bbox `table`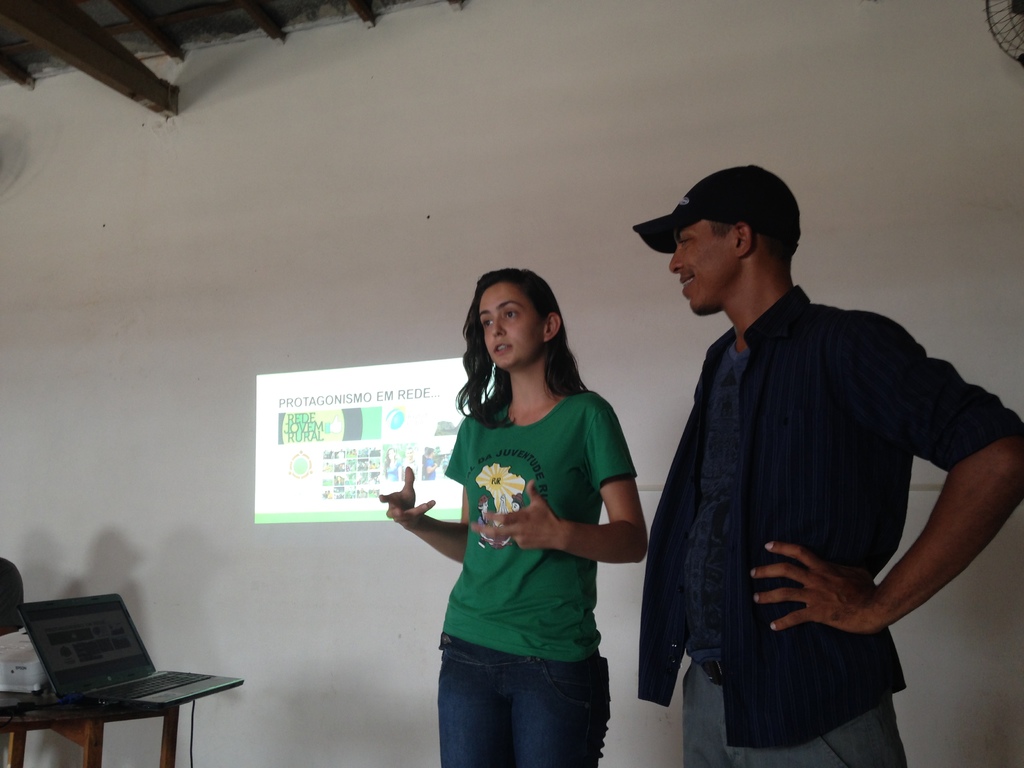
box(0, 628, 258, 767)
